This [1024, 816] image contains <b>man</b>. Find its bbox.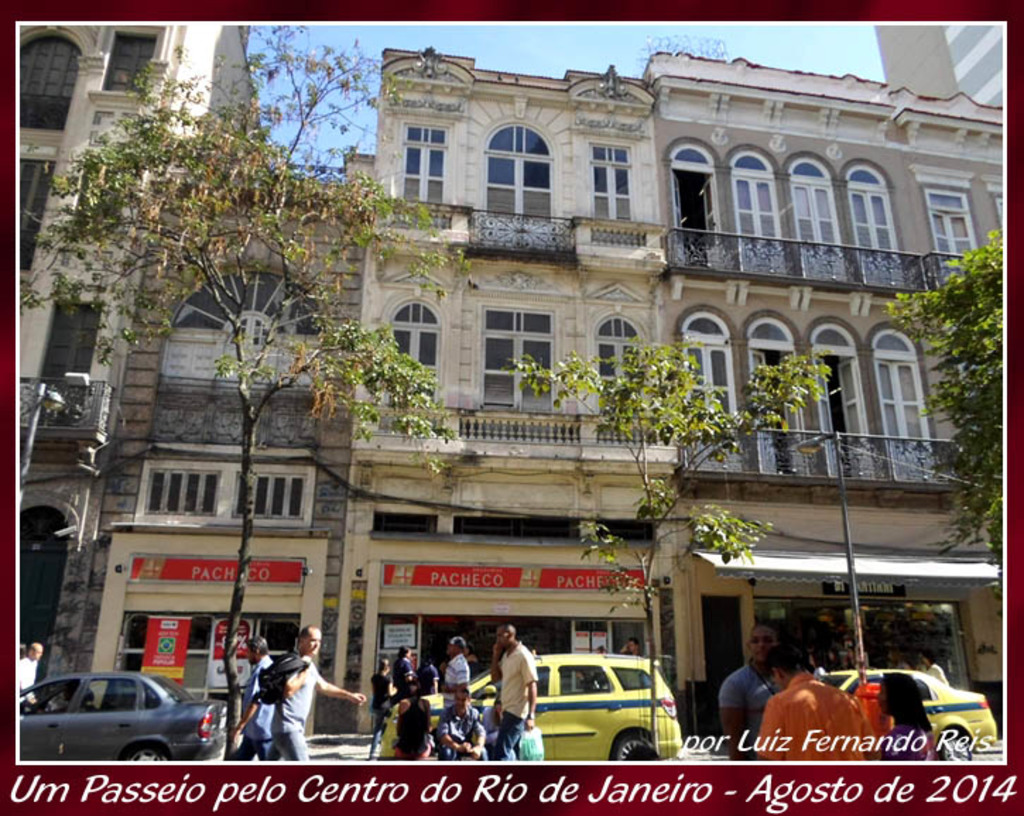
(716,630,787,765).
